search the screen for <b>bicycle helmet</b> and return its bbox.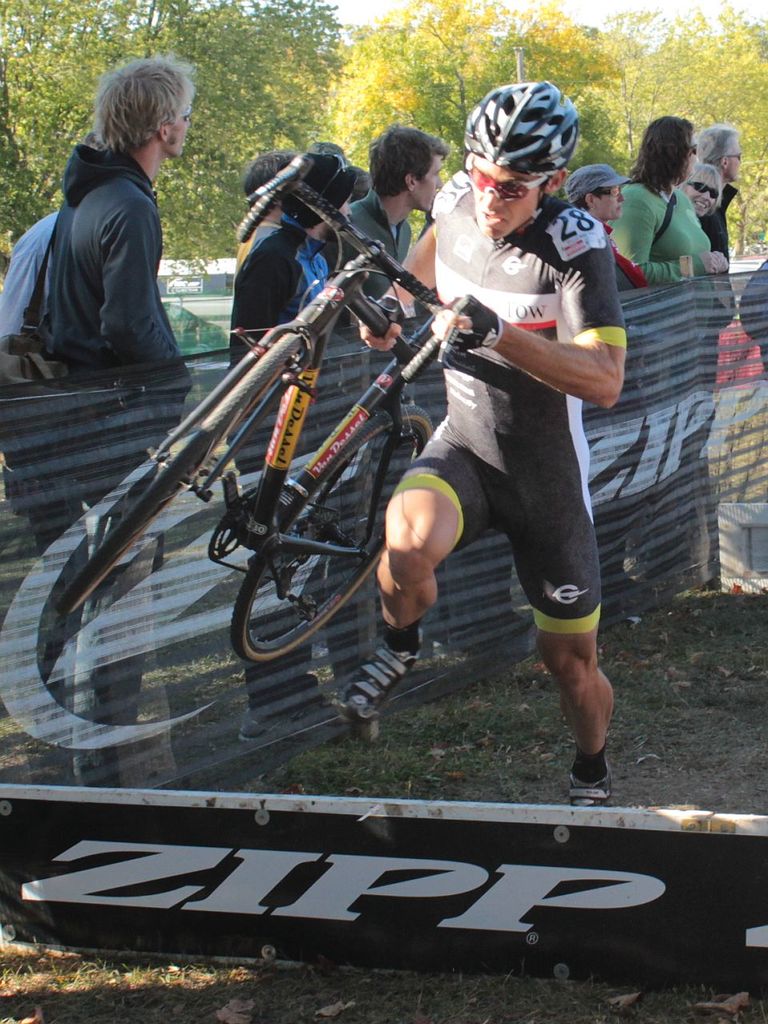
Found: rect(457, 84, 582, 167).
